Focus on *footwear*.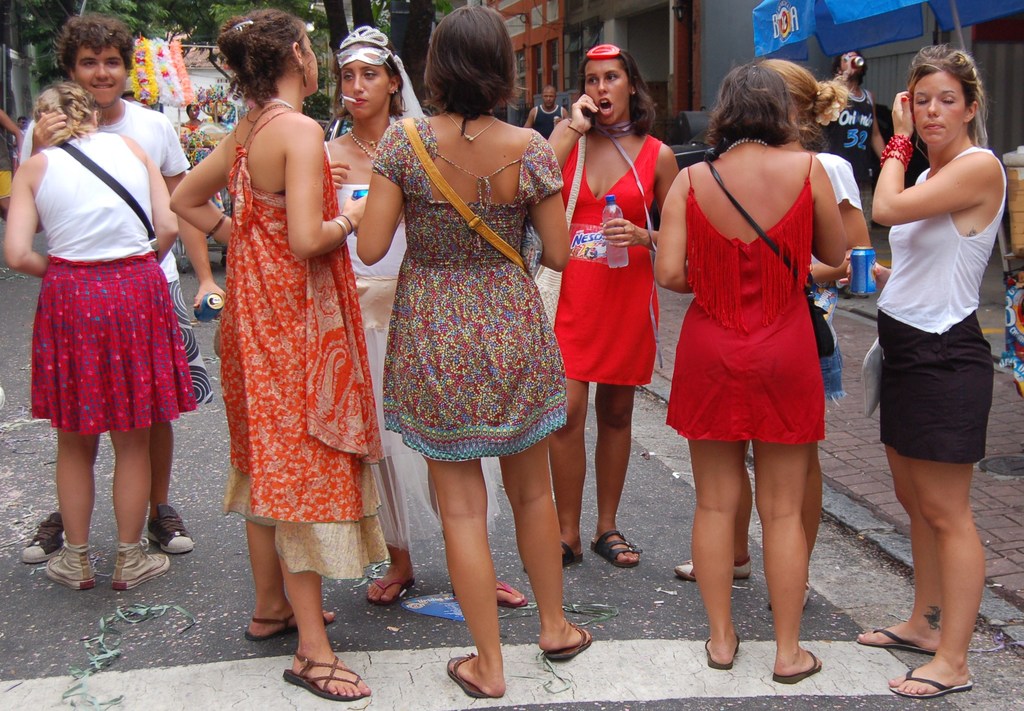
Focused at select_region(703, 632, 745, 669).
